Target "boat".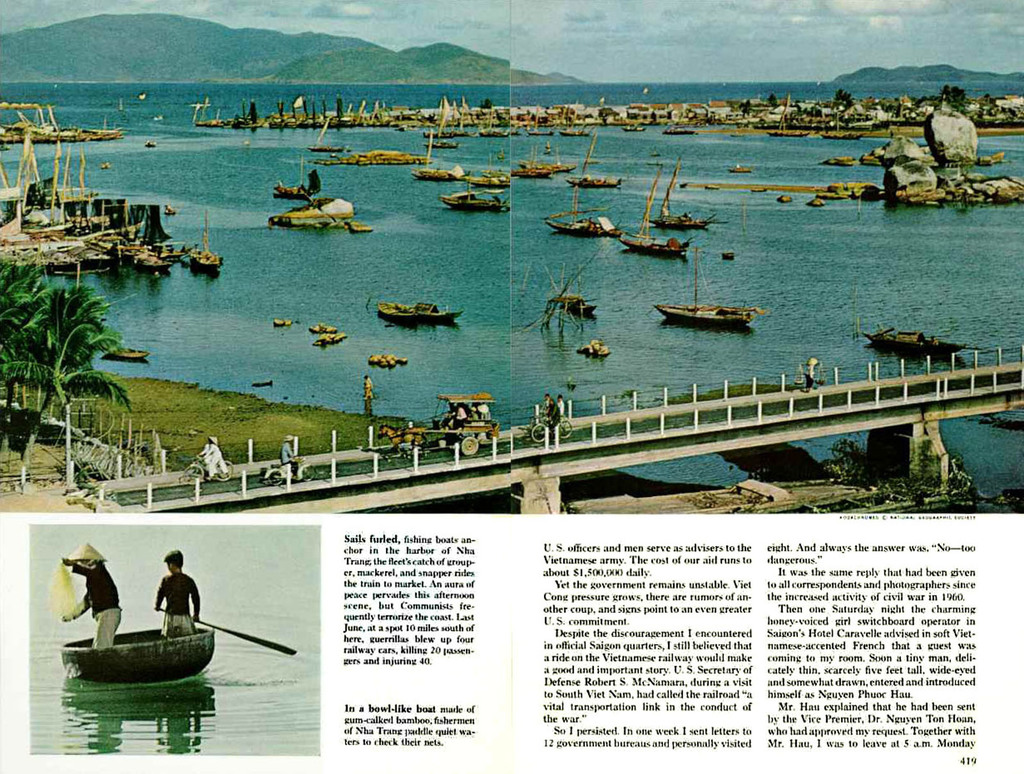
Target region: box=[477, 113, 501, 138].
